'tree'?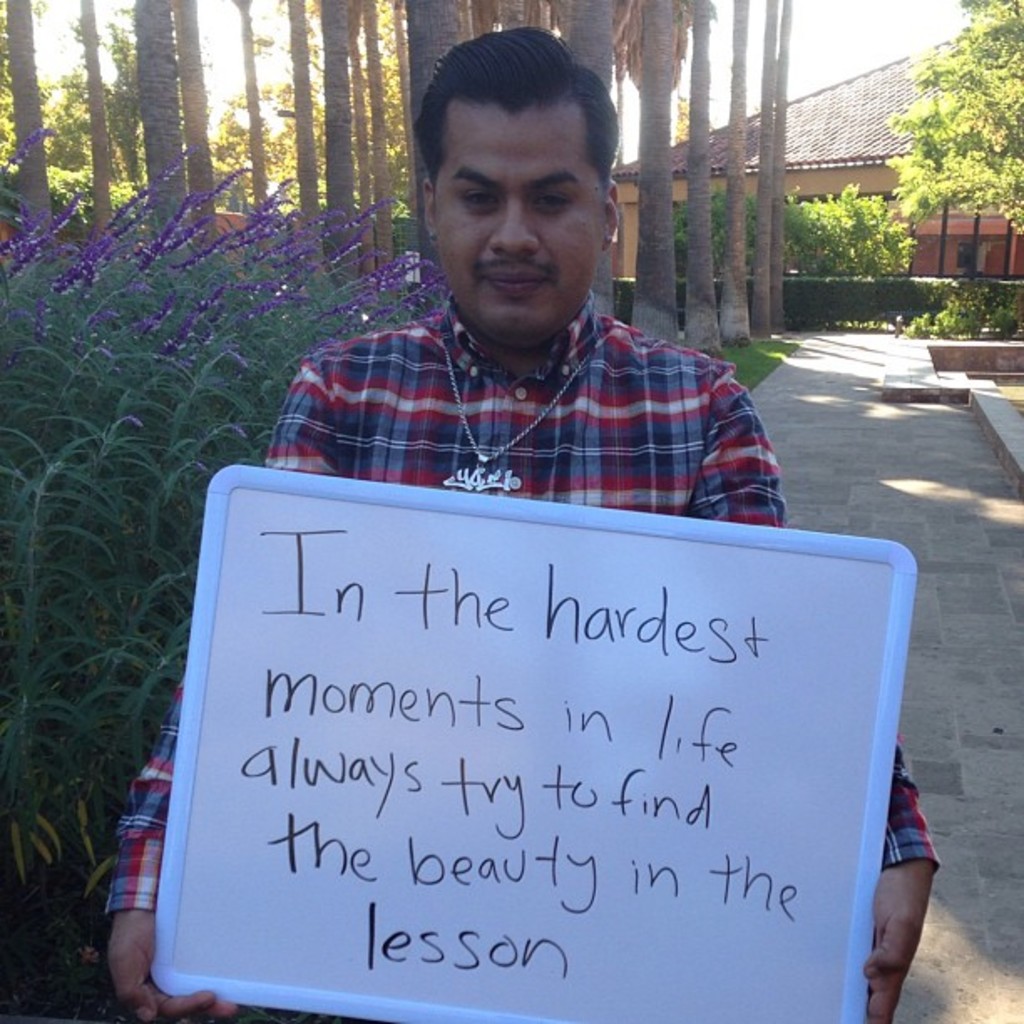
{"x1": 80, "y1": 0, "x2": 115, "y2": 248}
